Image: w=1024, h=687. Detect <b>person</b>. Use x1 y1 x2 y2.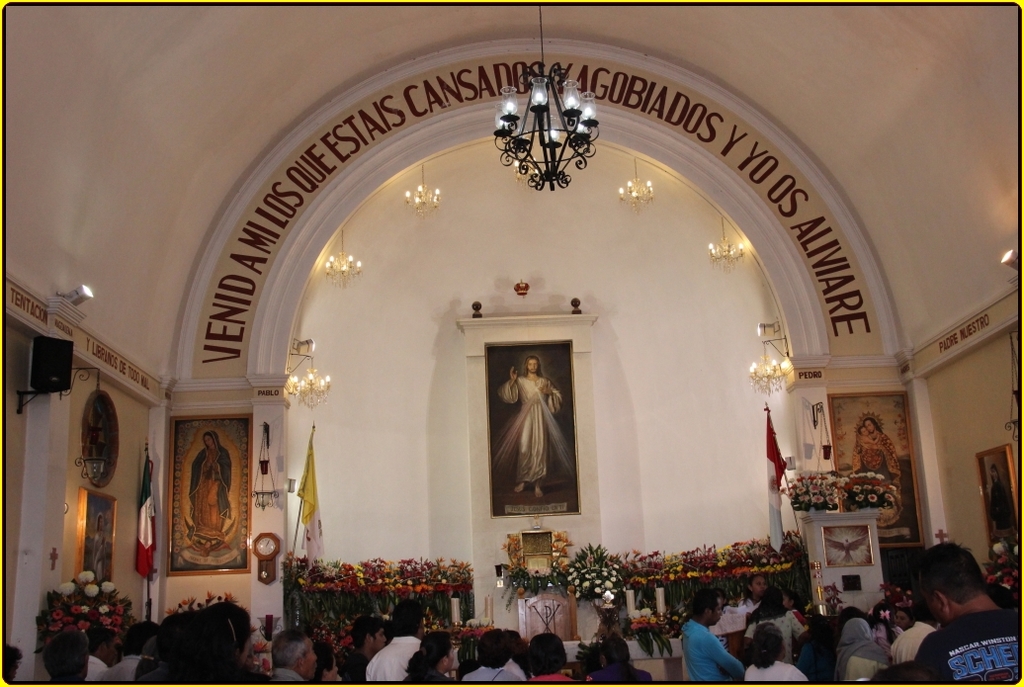
679 589 741 686.
